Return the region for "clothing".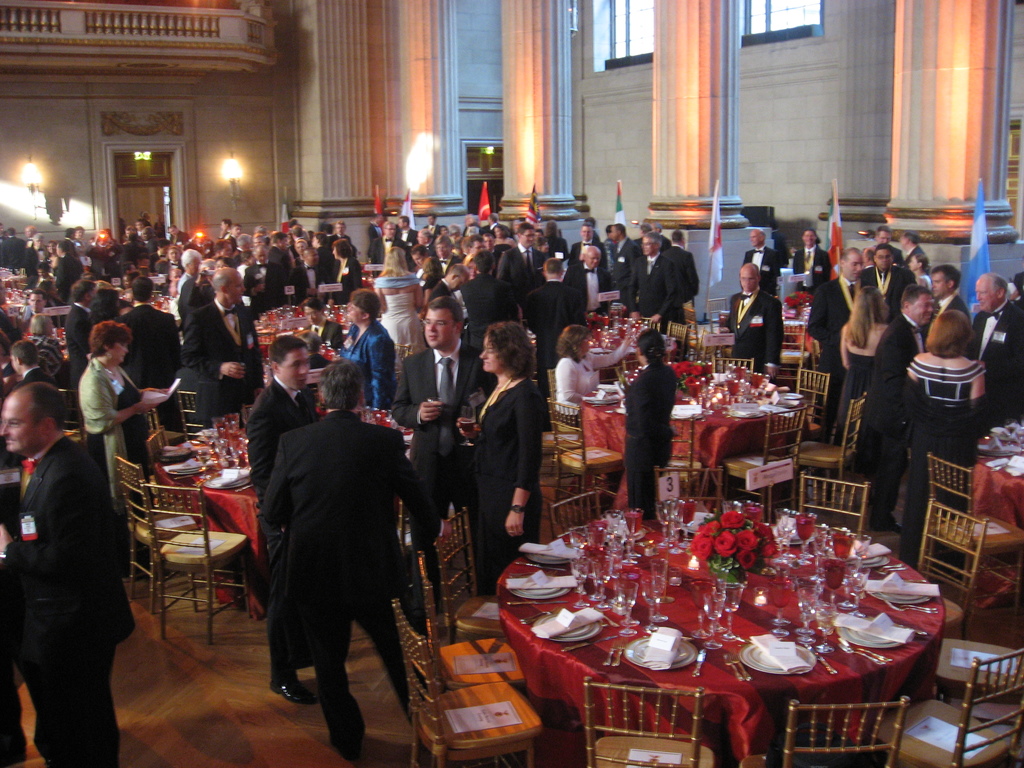
bbox(521, 284, 588, 398).
